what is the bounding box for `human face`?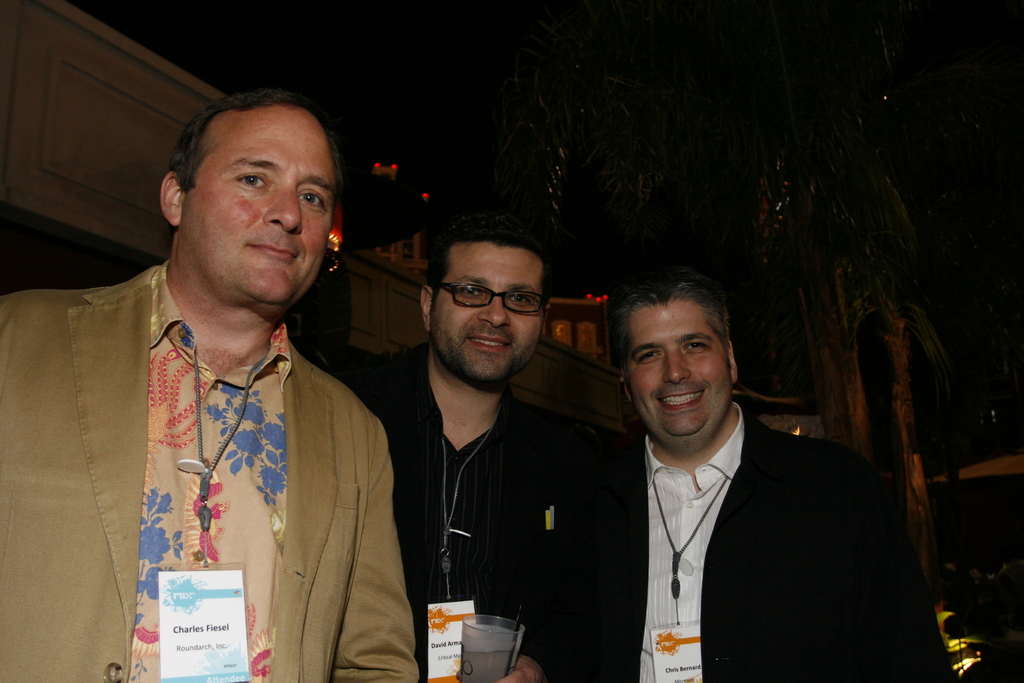
<box>178,104,332,306</box>.
